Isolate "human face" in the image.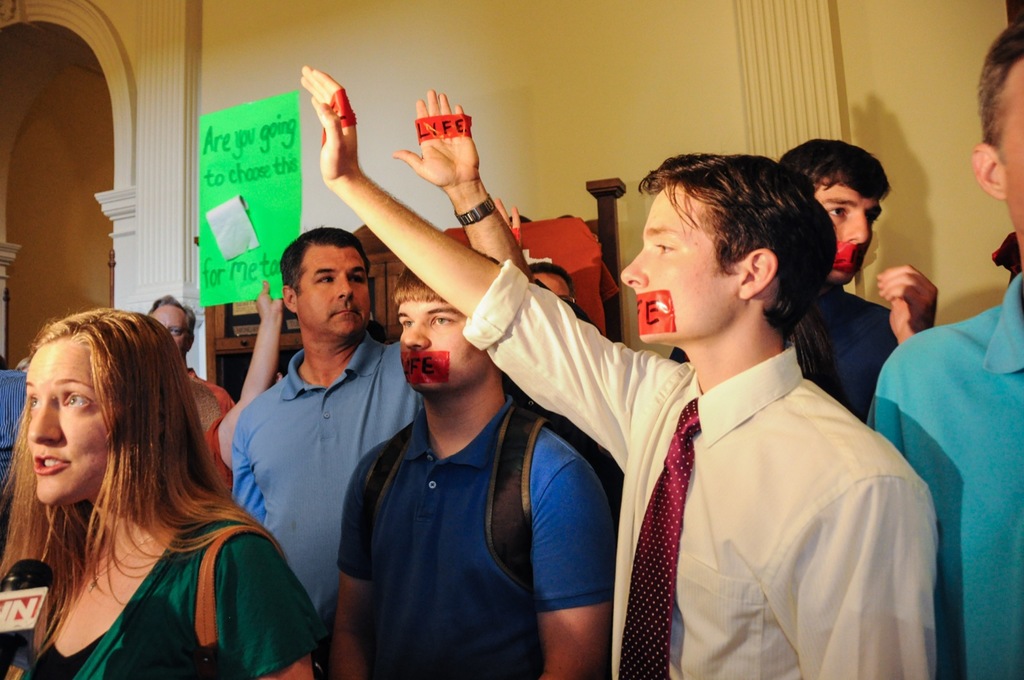
Isolated region: crop(397, 302, 489, 394).
